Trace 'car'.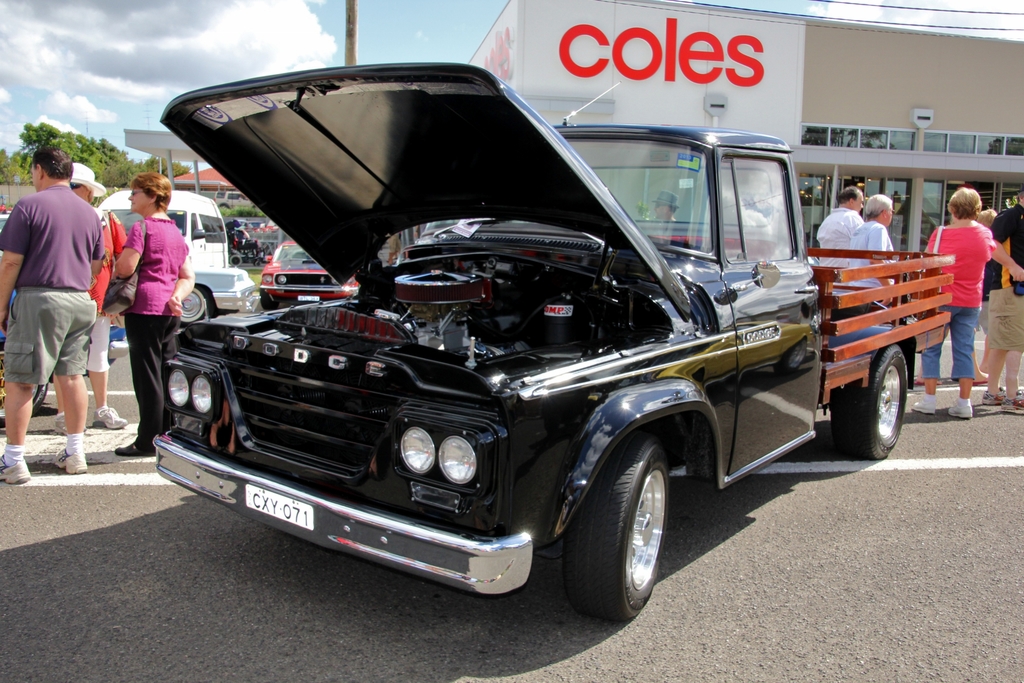
Traced to [235, 220, 250, 229].
